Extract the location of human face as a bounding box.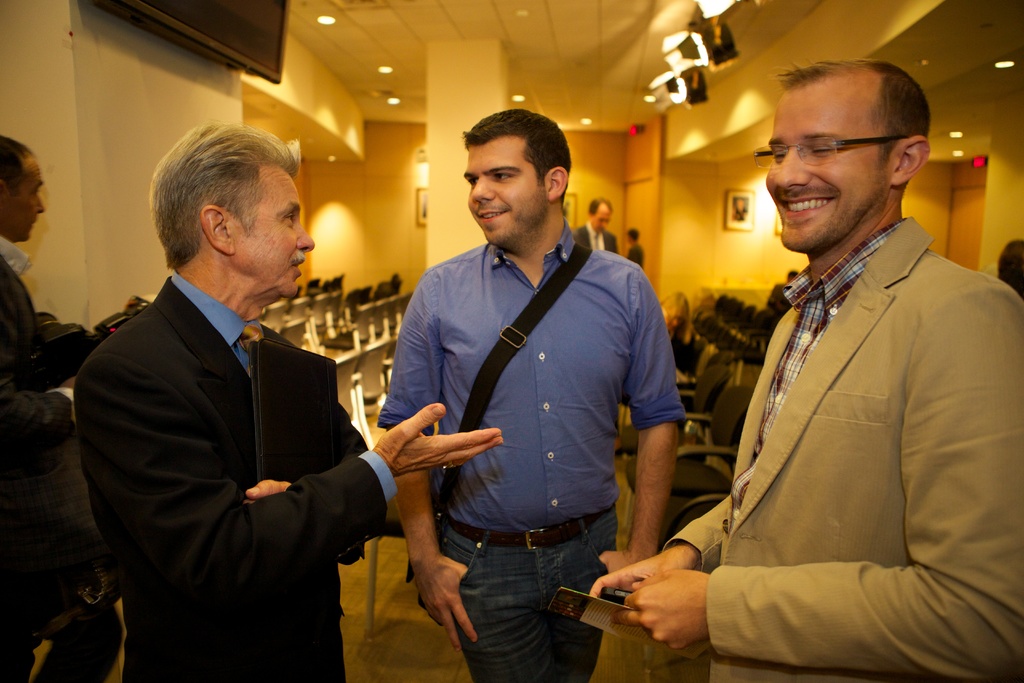
bbox(228, 174, 320, 296).
